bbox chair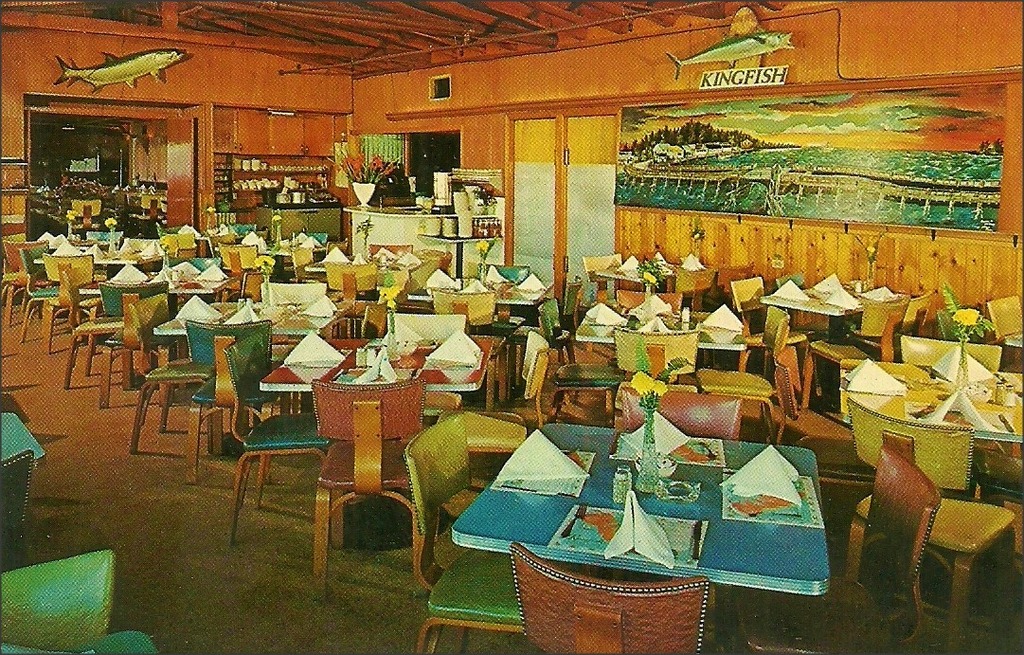
(left=674, top=264, right=724, bottom=321)
